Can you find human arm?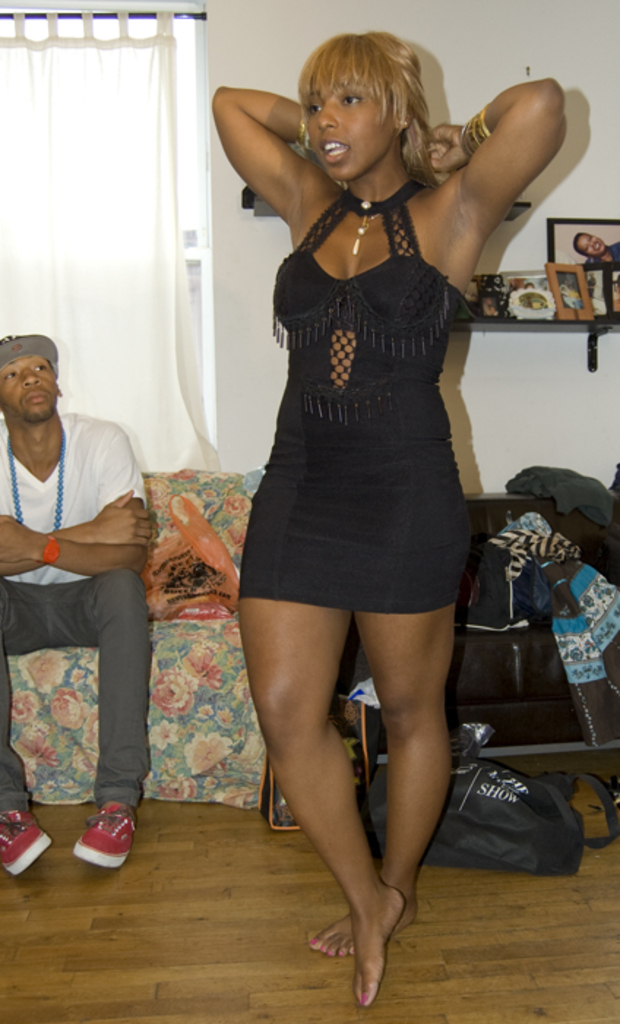
Yes, bounding box: 0/411/162/582.
